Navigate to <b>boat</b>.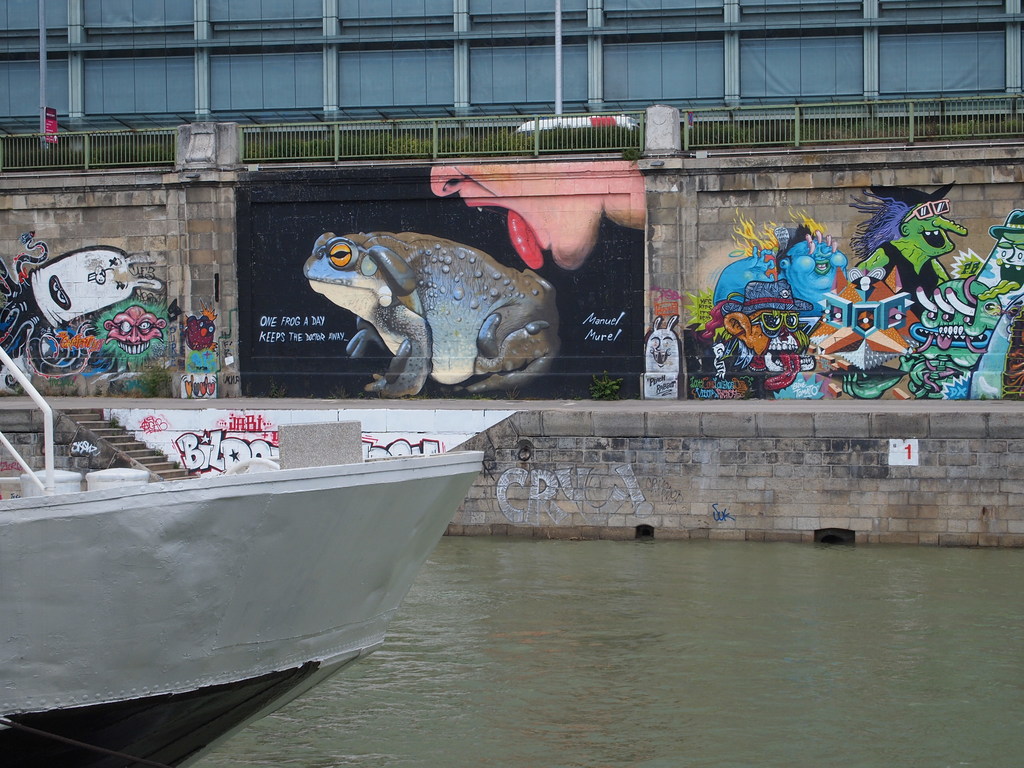
Navigation target: detection(0, 449, 484, 767).
